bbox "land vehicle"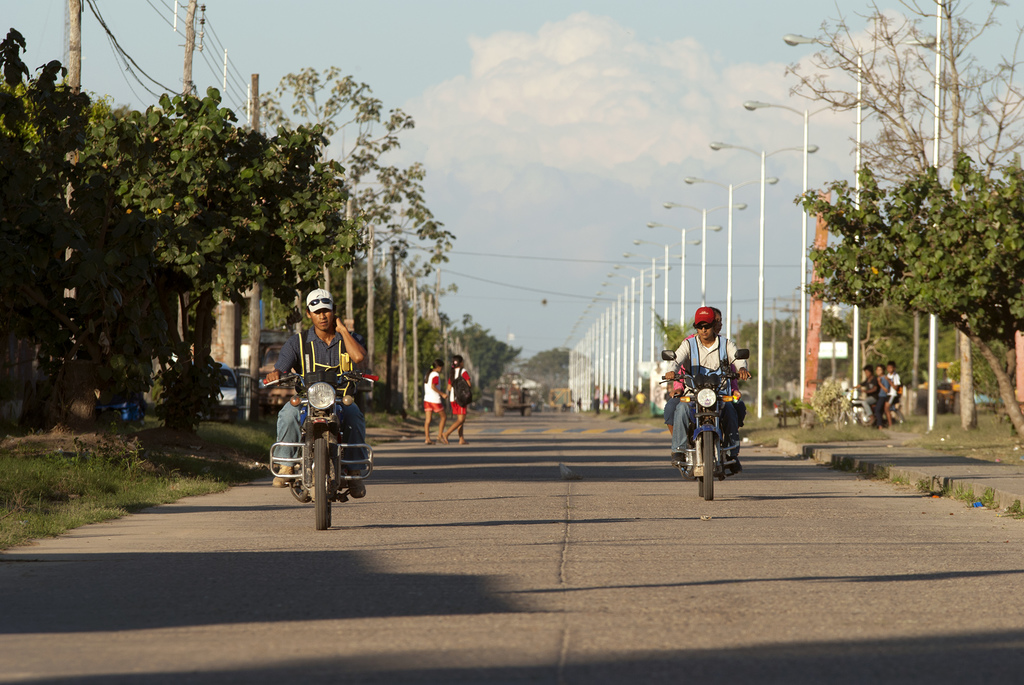
<box>210,361,245,415</box>
